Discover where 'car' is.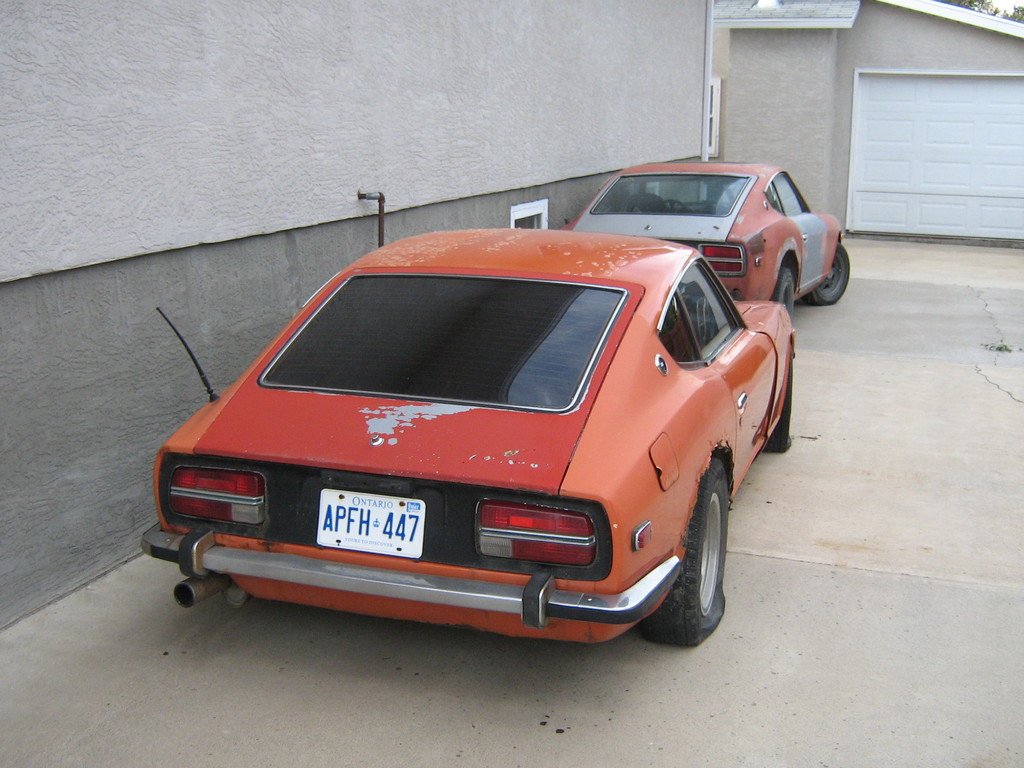
Discovered at (568, 156, 852, 307).
